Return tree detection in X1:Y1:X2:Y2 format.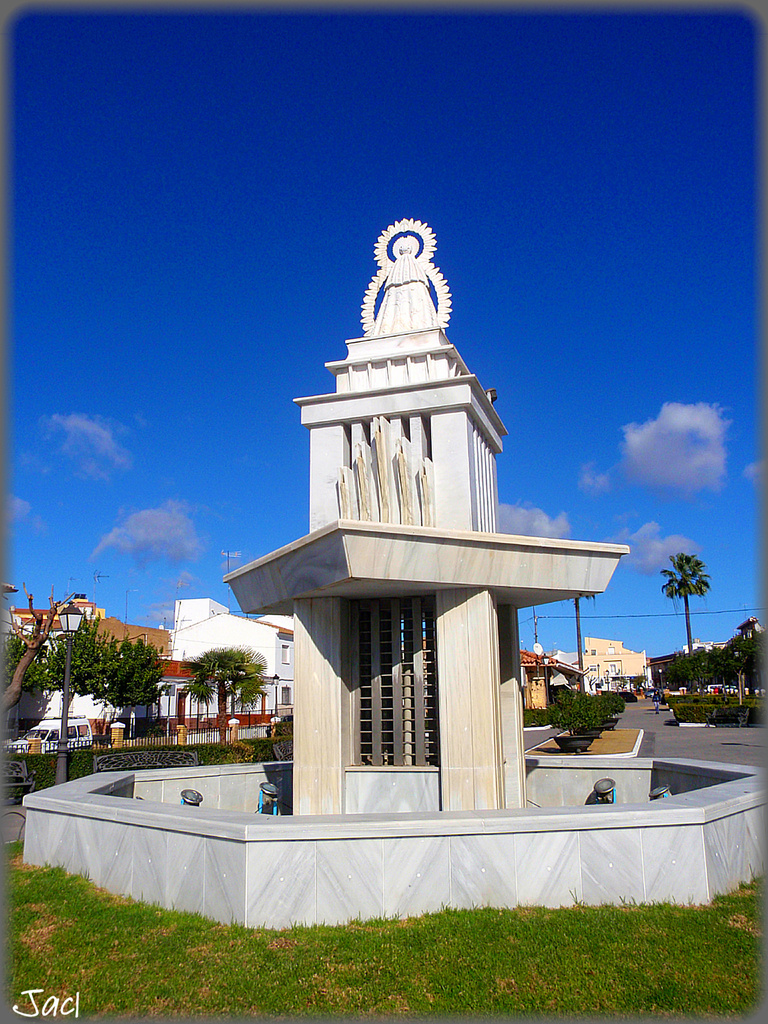
175:644:261:740.
